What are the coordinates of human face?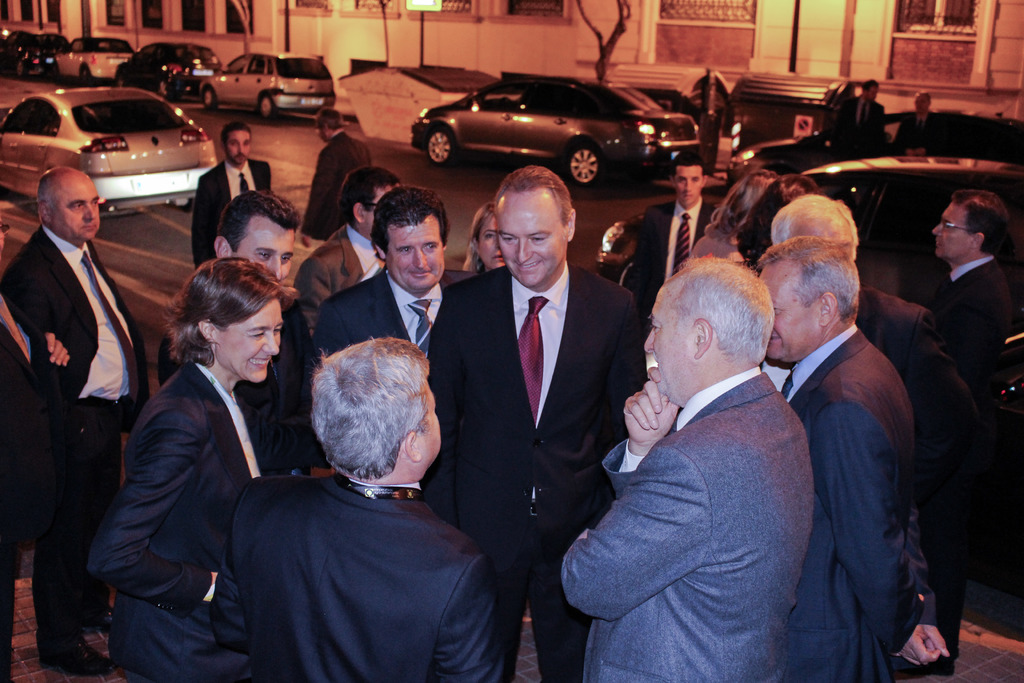
box(643, 282, 697, 399).
